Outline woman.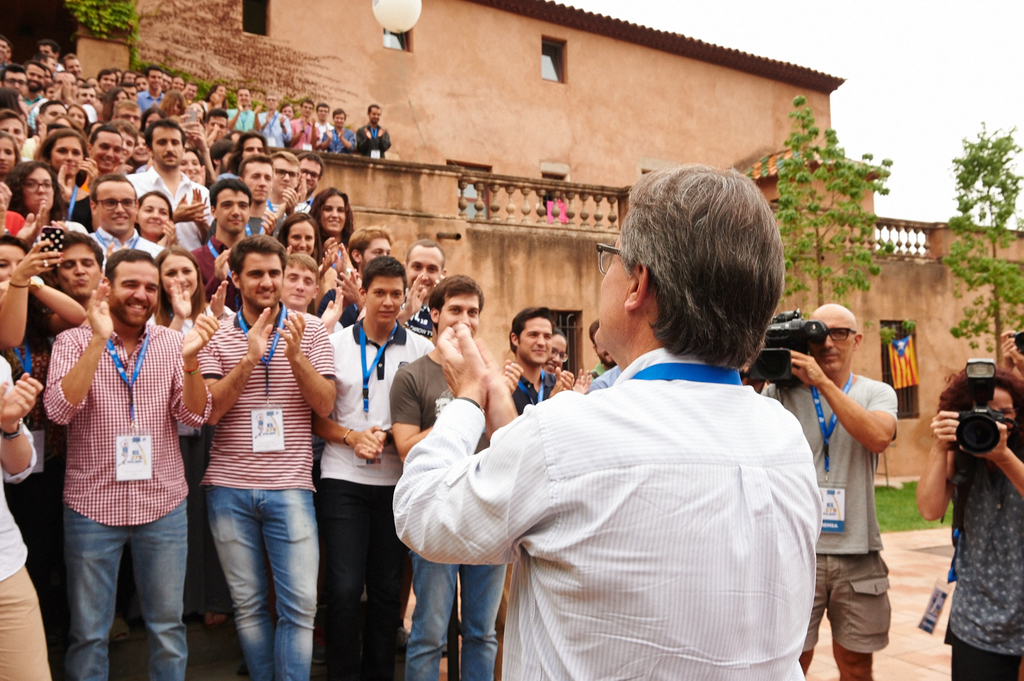
Outline: box(3, 161, 87, 231).
